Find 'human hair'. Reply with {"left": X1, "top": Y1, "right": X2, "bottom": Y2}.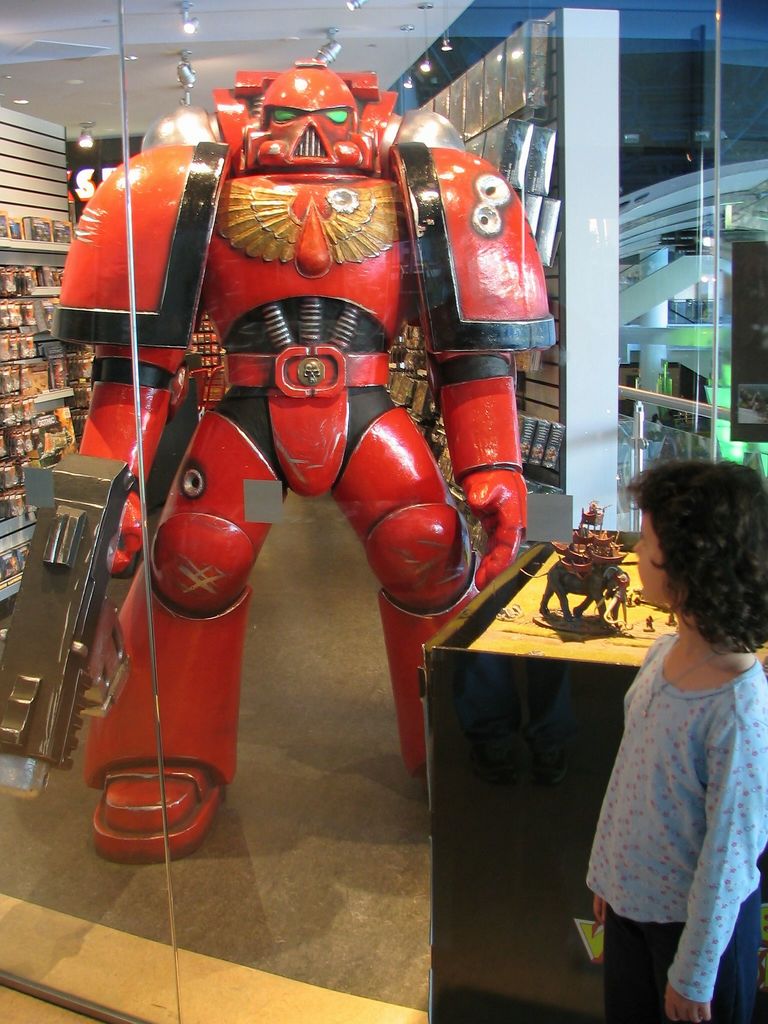
{"left": 620, "top": 459, "right": 767, "bottom": 659}.
